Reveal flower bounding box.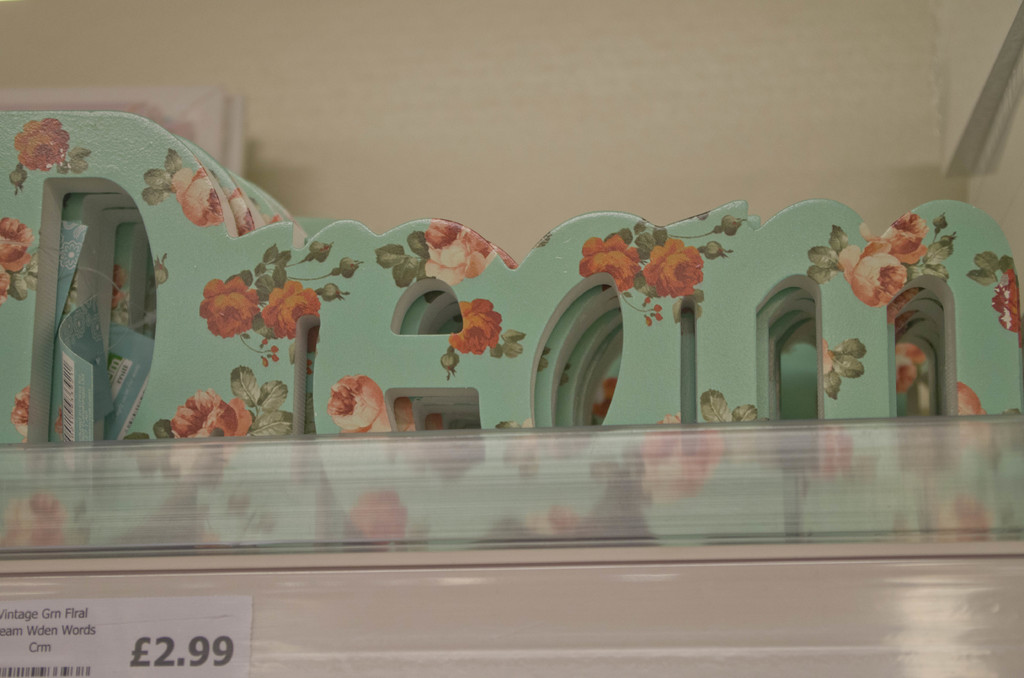
Revealed: detection(991, 266, 1021, 337).
